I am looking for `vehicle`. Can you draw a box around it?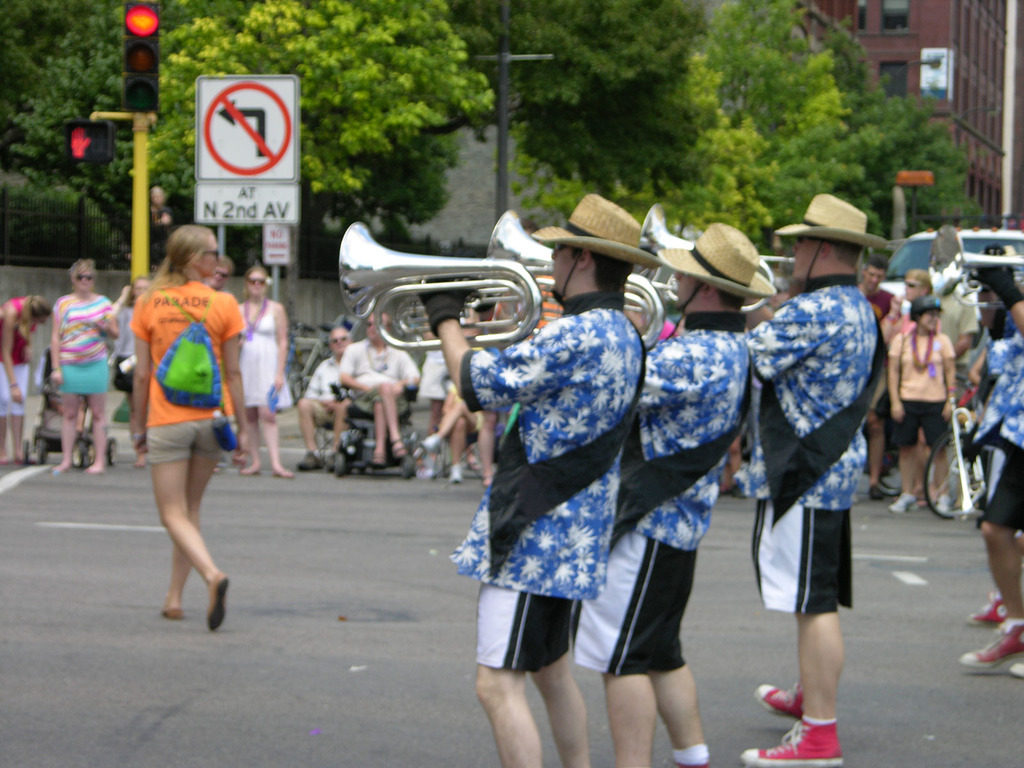
Sure, the bounding box is bbox(928, 417, 979, 522).
